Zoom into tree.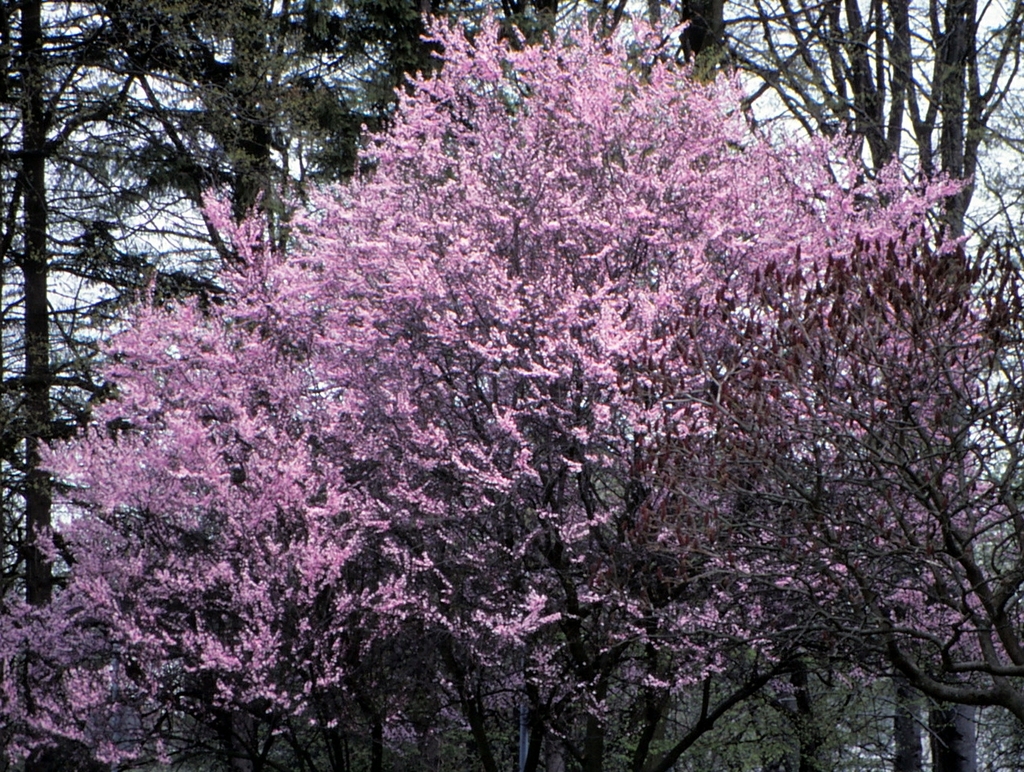
Zoom target: x1=0 y1=11 x2=1023 y2=771.
